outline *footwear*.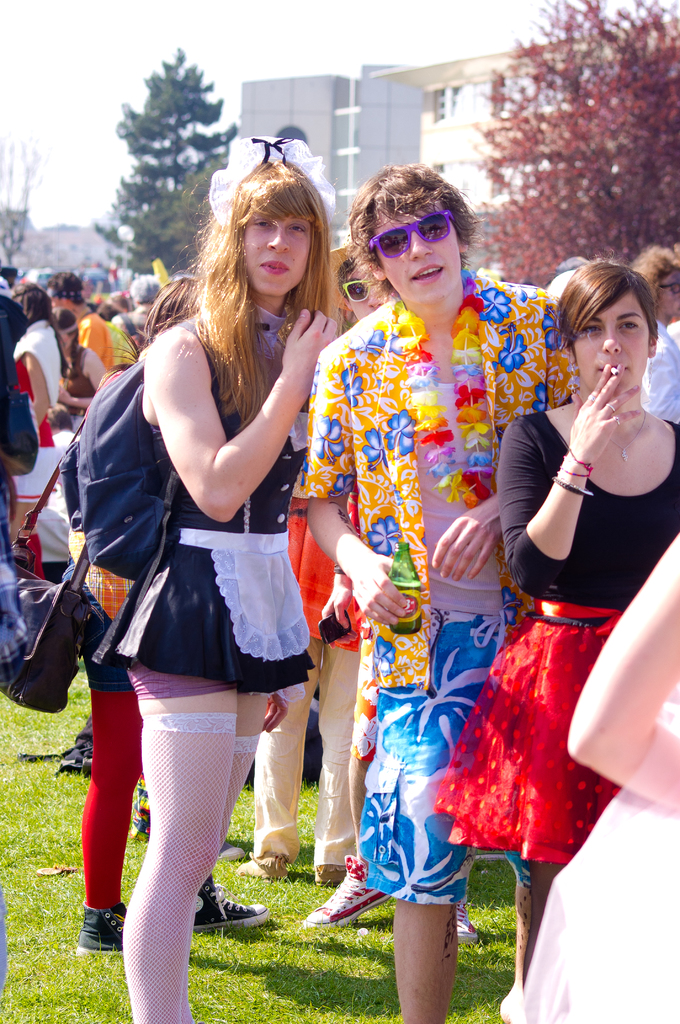
Outline: {"x1": 188, "y1": 892, "x2": 244, "y2": 920}.
